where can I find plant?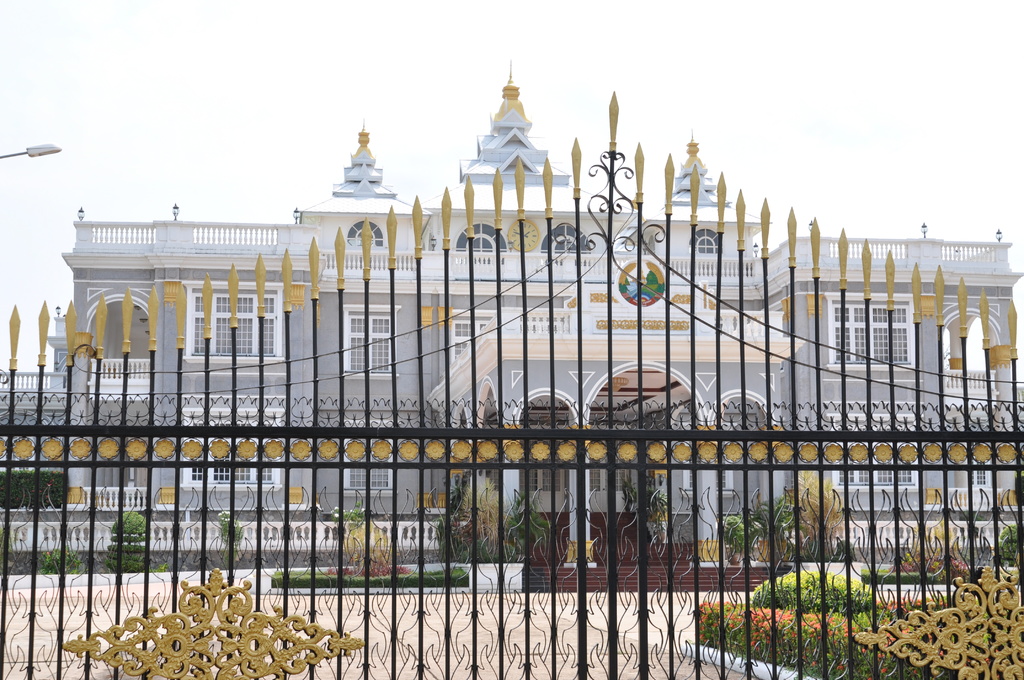
You can find it at crop(0, 464, 72, 513).
